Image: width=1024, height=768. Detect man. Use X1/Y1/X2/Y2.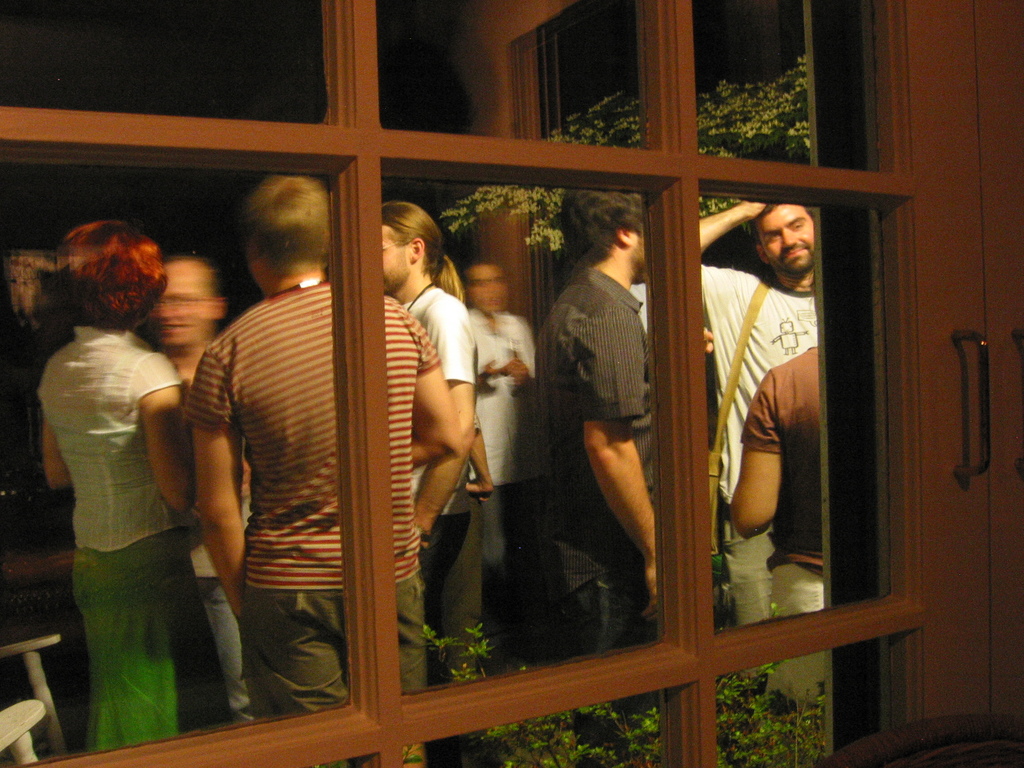
698/202/818/691.
